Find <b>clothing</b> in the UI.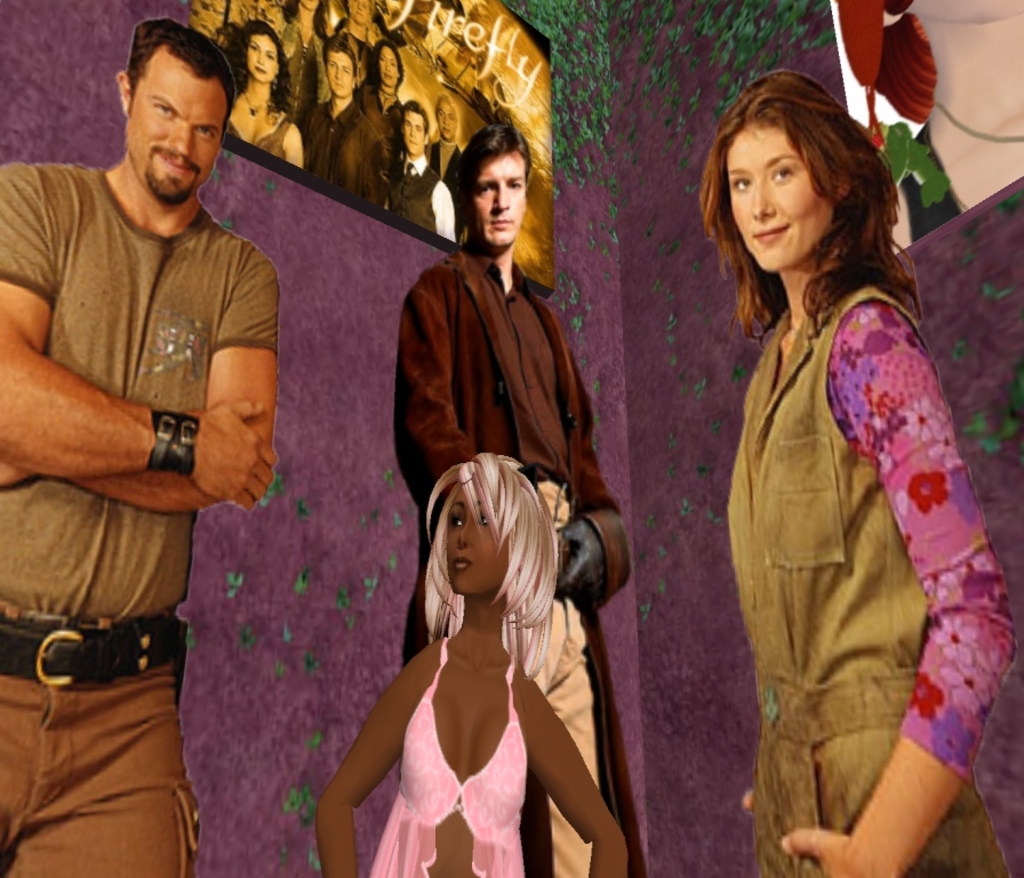
UI element at (225,115,294,163).
